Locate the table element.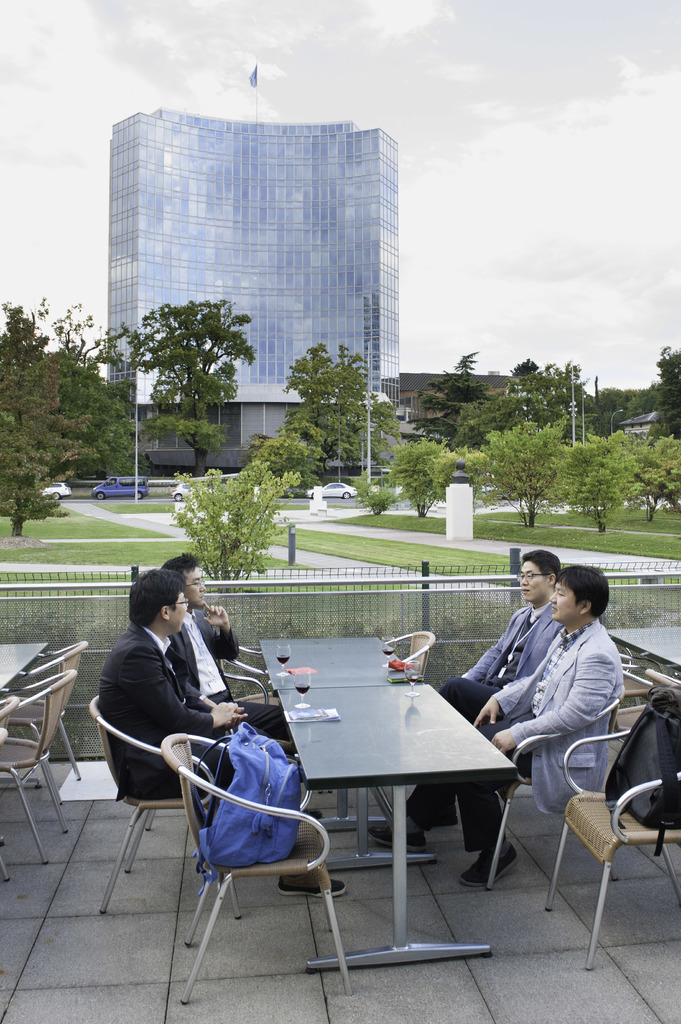
Element bbox: [266, 638, 422, 692].
